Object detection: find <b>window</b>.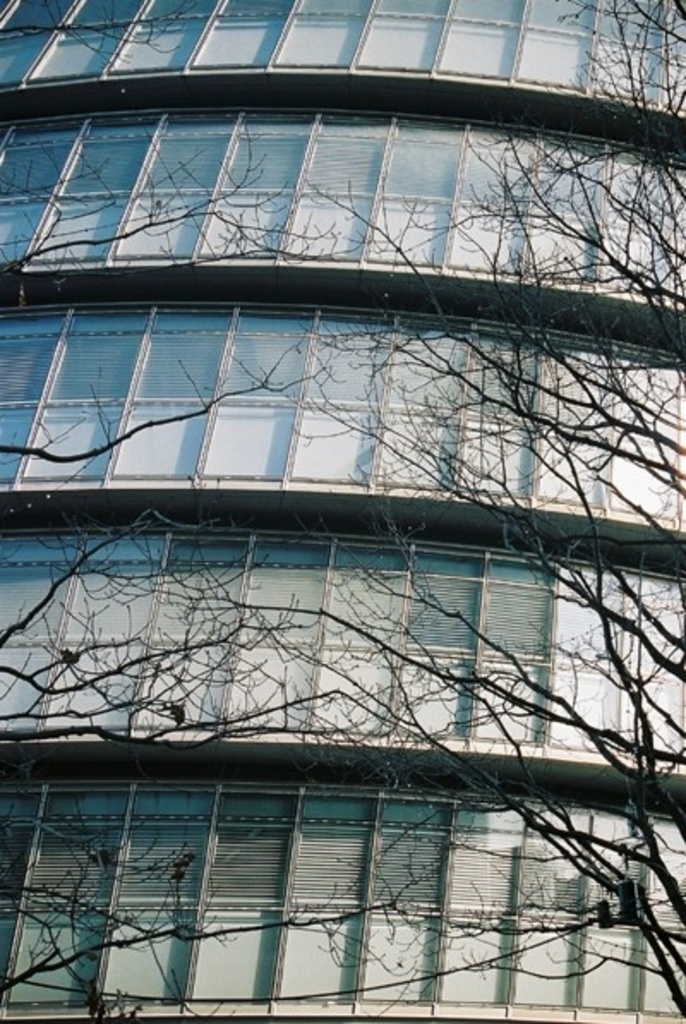
300, 326, 384, 403.
